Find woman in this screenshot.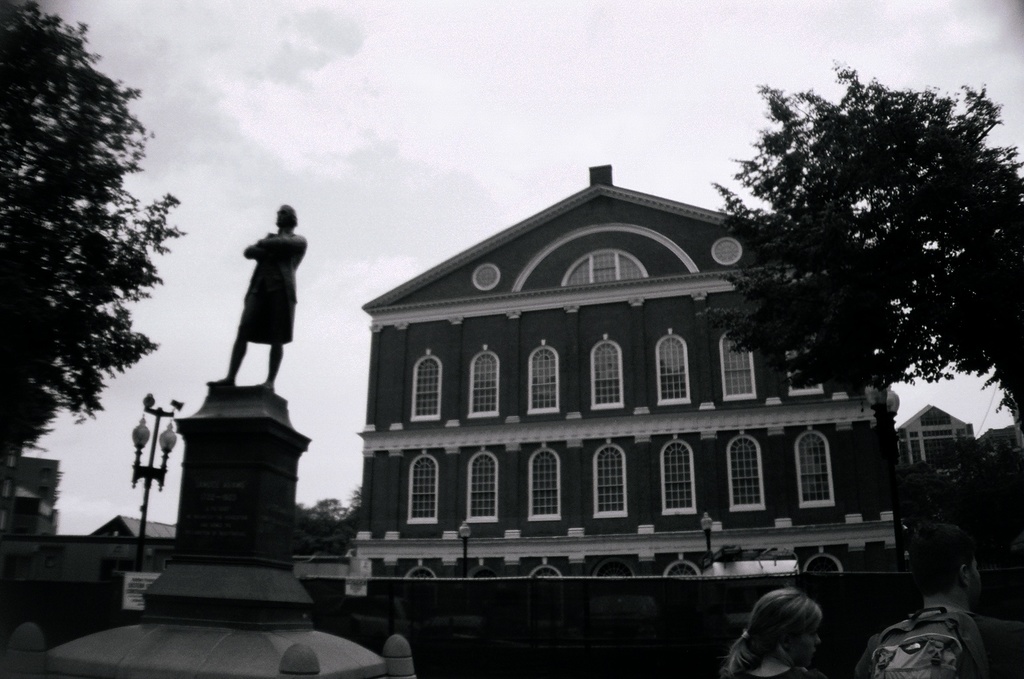
The bounding box for woman is (x1=722, y1=584, x2=825, y2=678).
